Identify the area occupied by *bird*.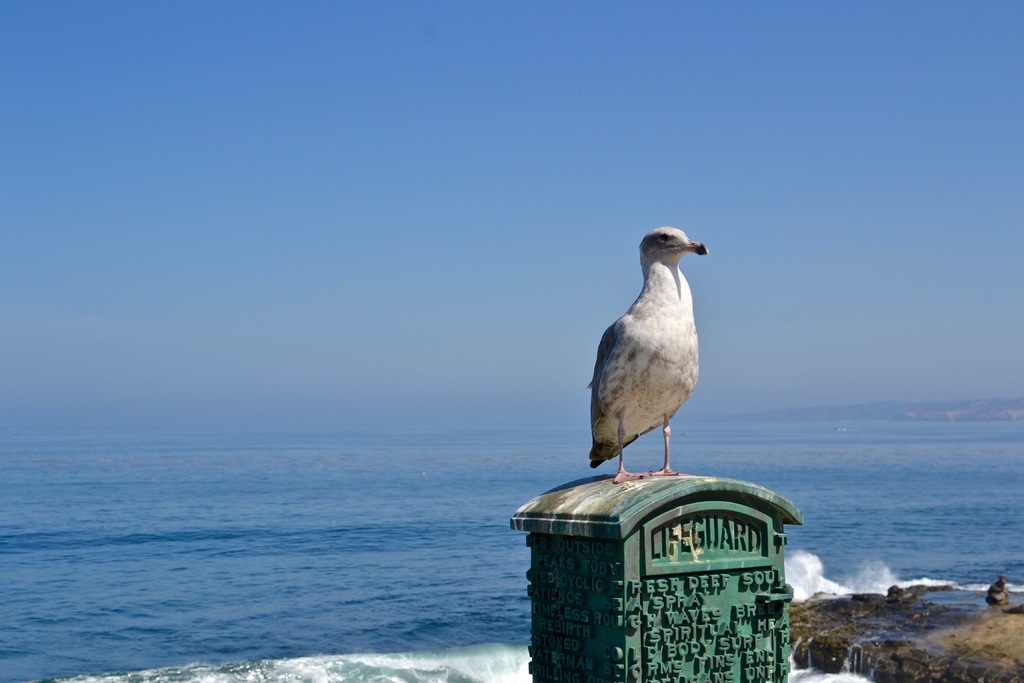
Area: crop(585, 225, 710, 490).
